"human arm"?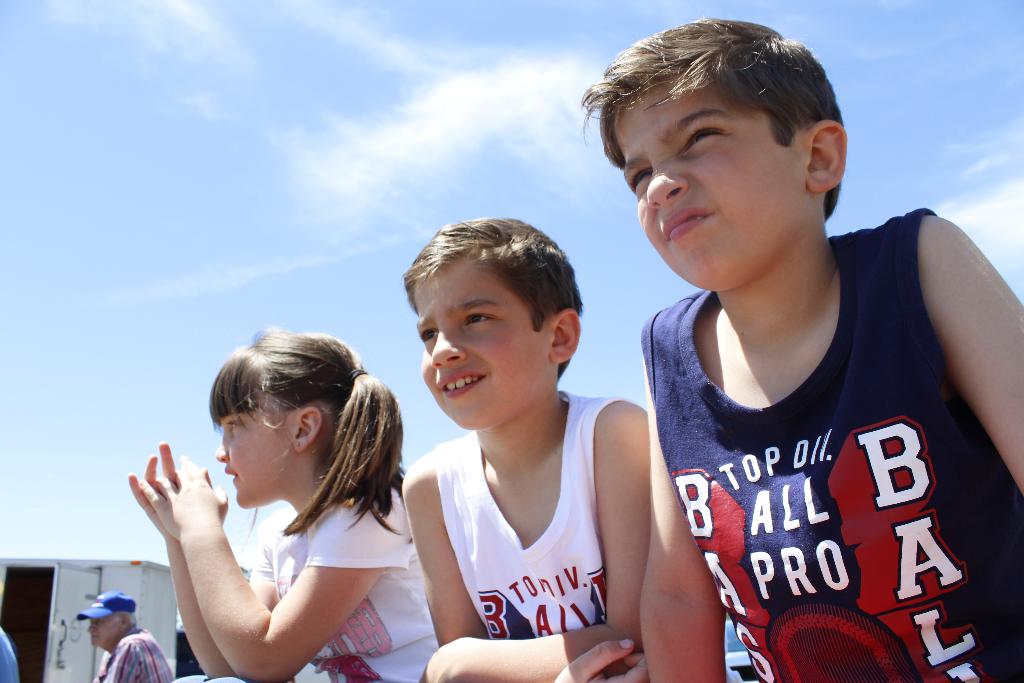
bbox=[641, 345, 725, 682]
